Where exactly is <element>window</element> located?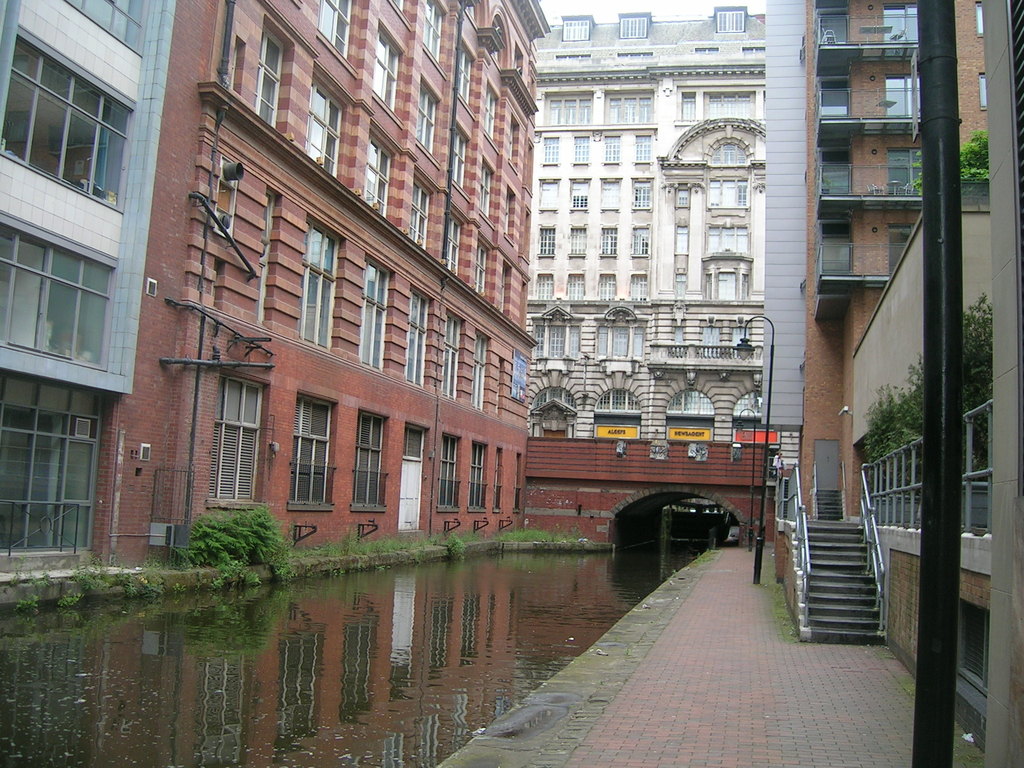
Its bounding box is locate(568, 270, 586, 300).
